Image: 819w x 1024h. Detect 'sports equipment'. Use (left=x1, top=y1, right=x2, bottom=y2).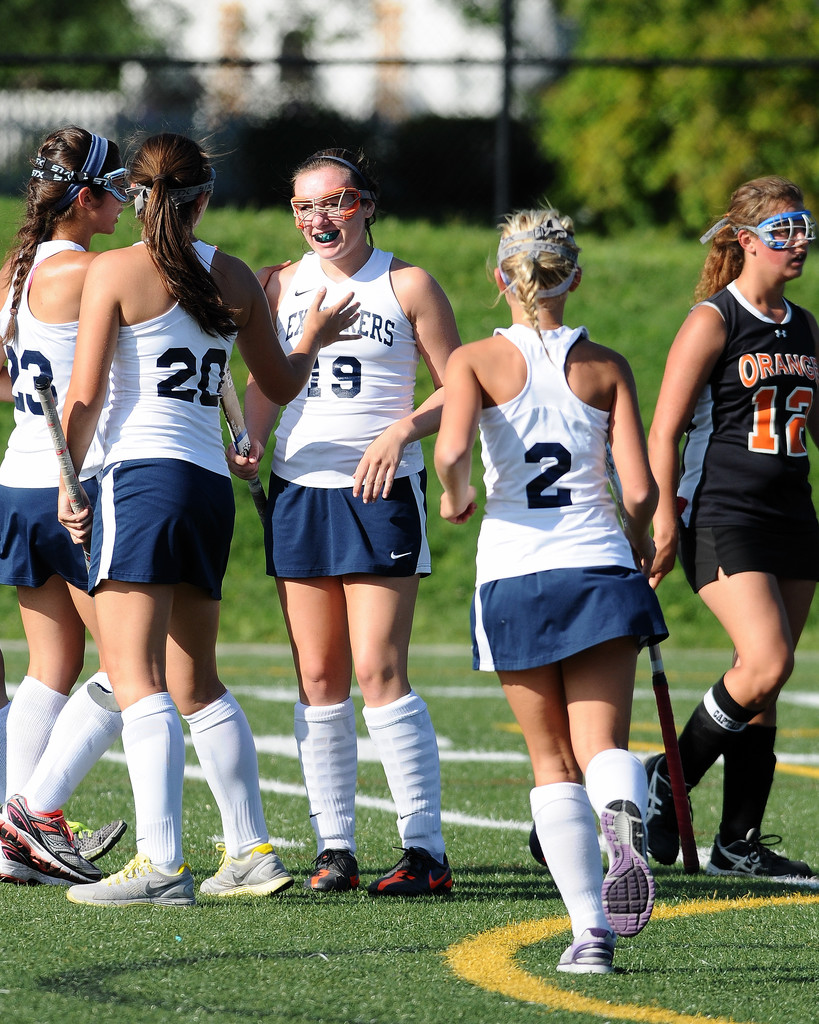
(left=221, top=372, right=265, bottom=515).
